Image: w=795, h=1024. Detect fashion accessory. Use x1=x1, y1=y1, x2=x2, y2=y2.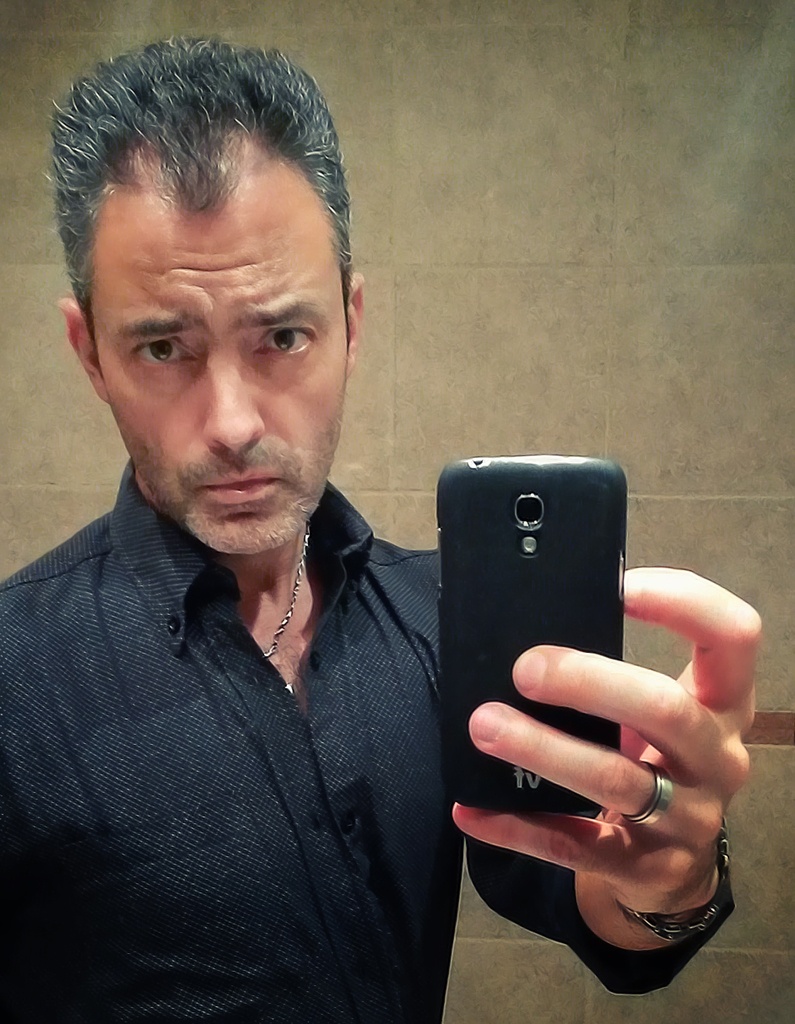
x1=629, y1=827, x2=735, y2=949.
